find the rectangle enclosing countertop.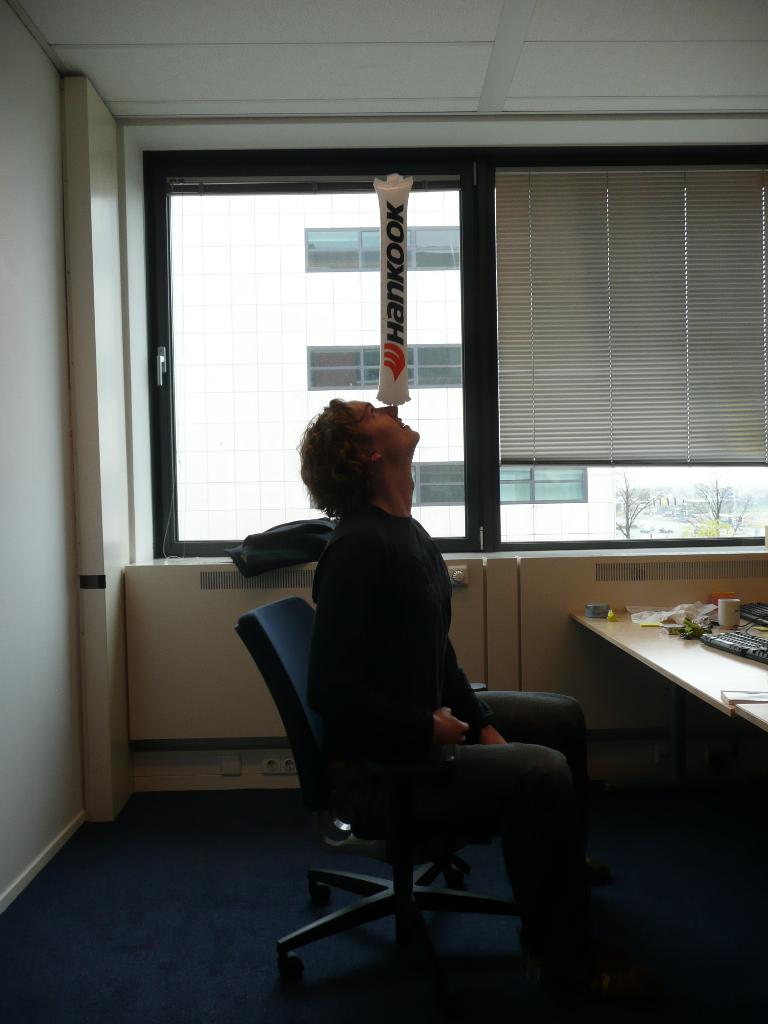
bbox=(563, 594, 764, 730).
